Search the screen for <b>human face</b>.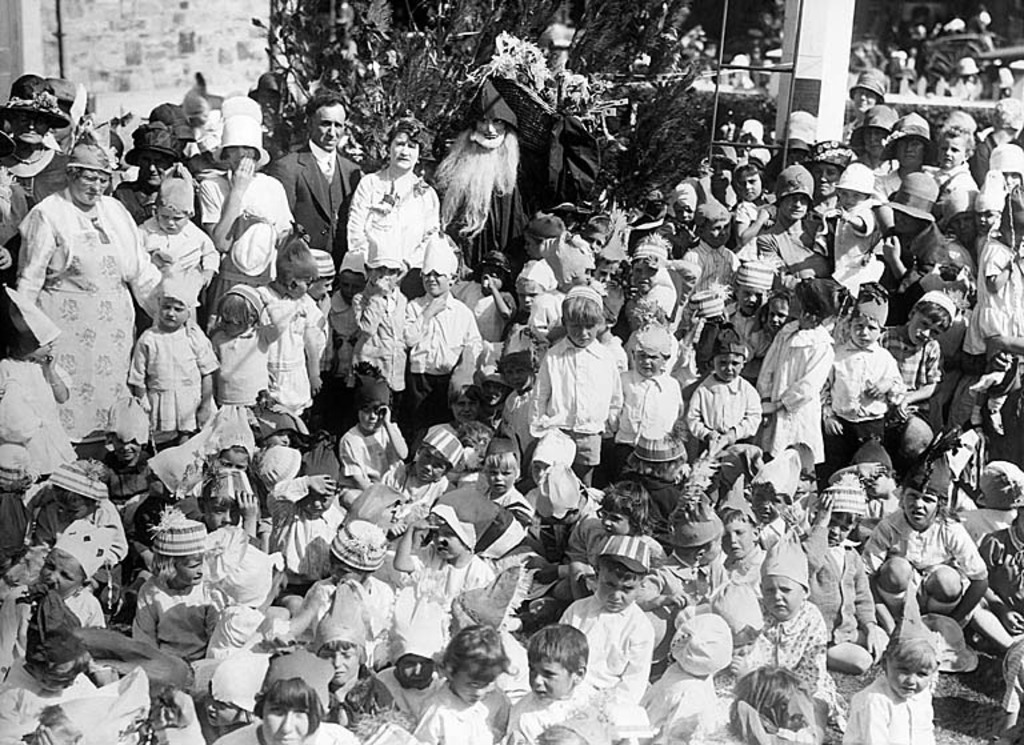
Found at 600,569,639,612.
